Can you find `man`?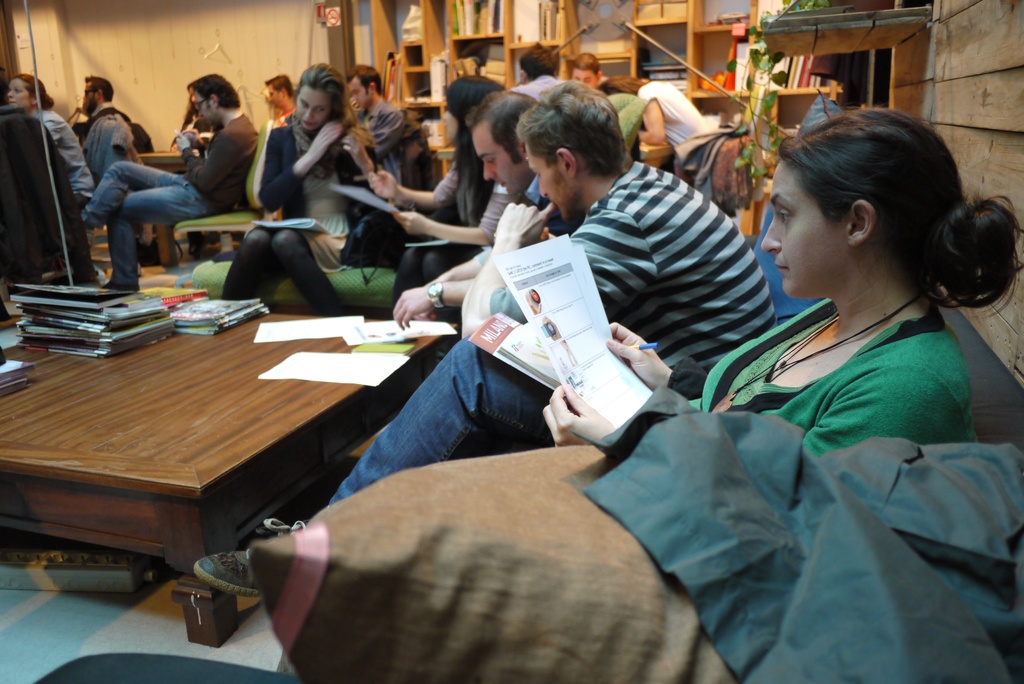
Yes, bounding box: (x1=570, y1=51, x2=608, y2=95).
